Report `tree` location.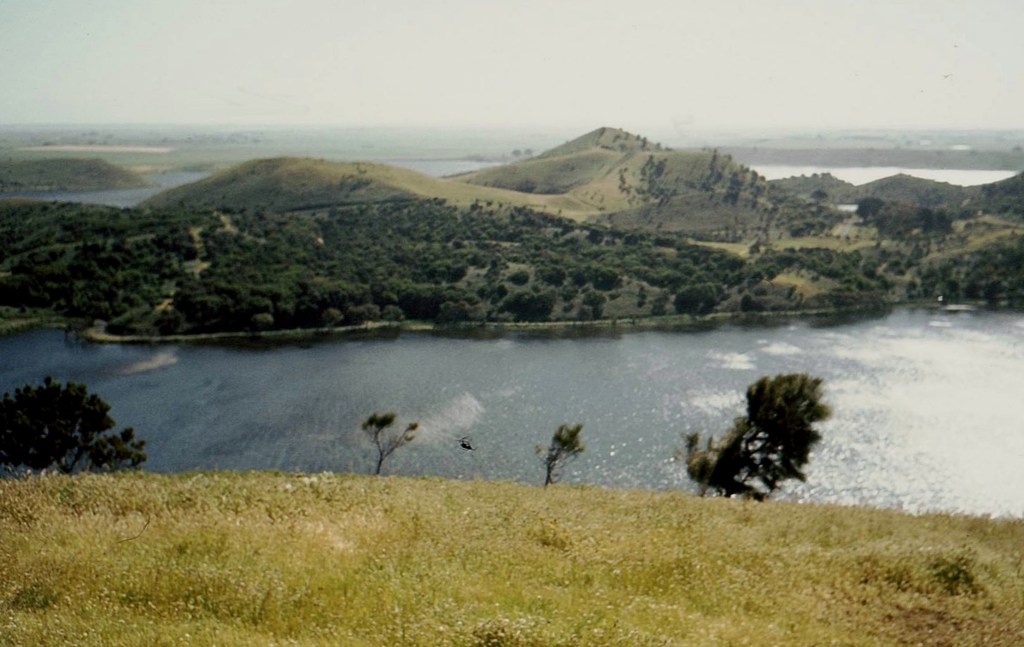
Report: bbox(359, 412, 422, 474).
